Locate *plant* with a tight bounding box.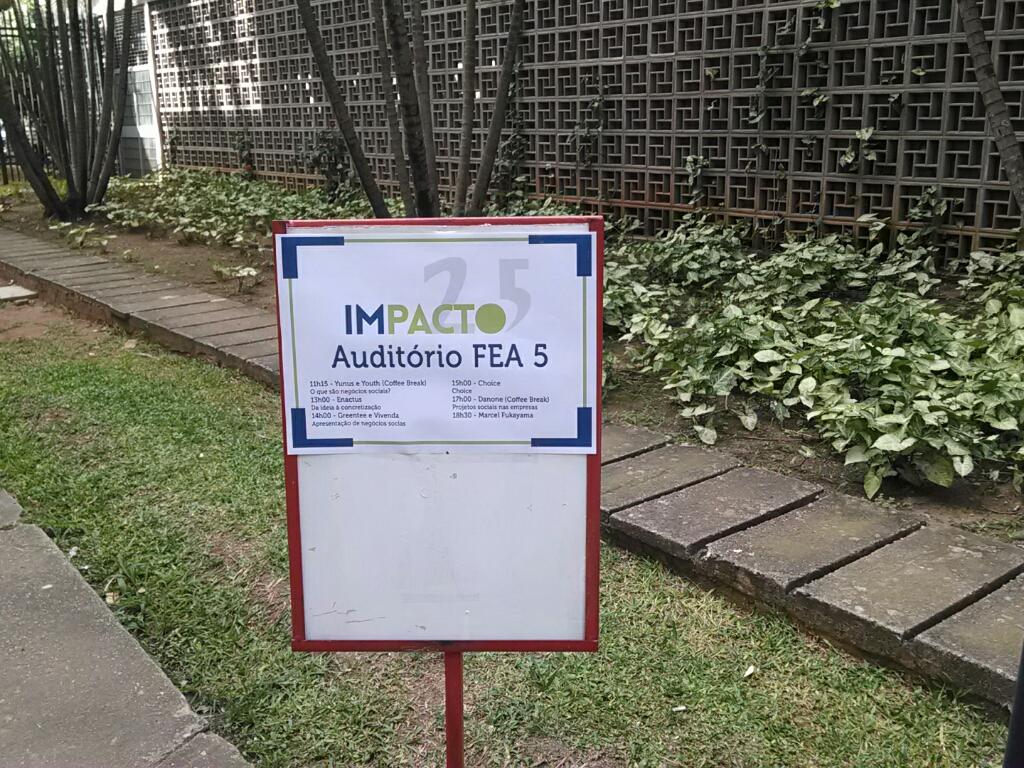
<bbox>232, 133, 253, 169</bbox>.
